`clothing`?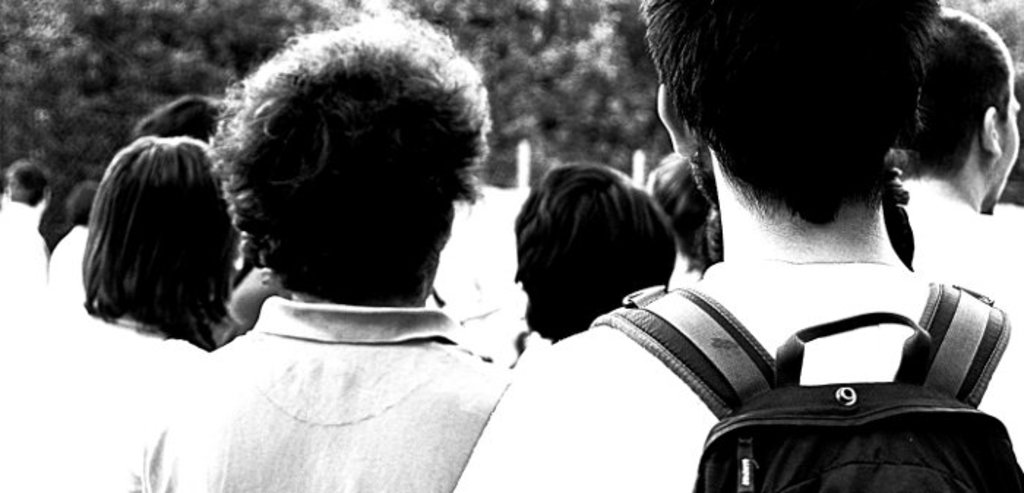
47/219/89/307
